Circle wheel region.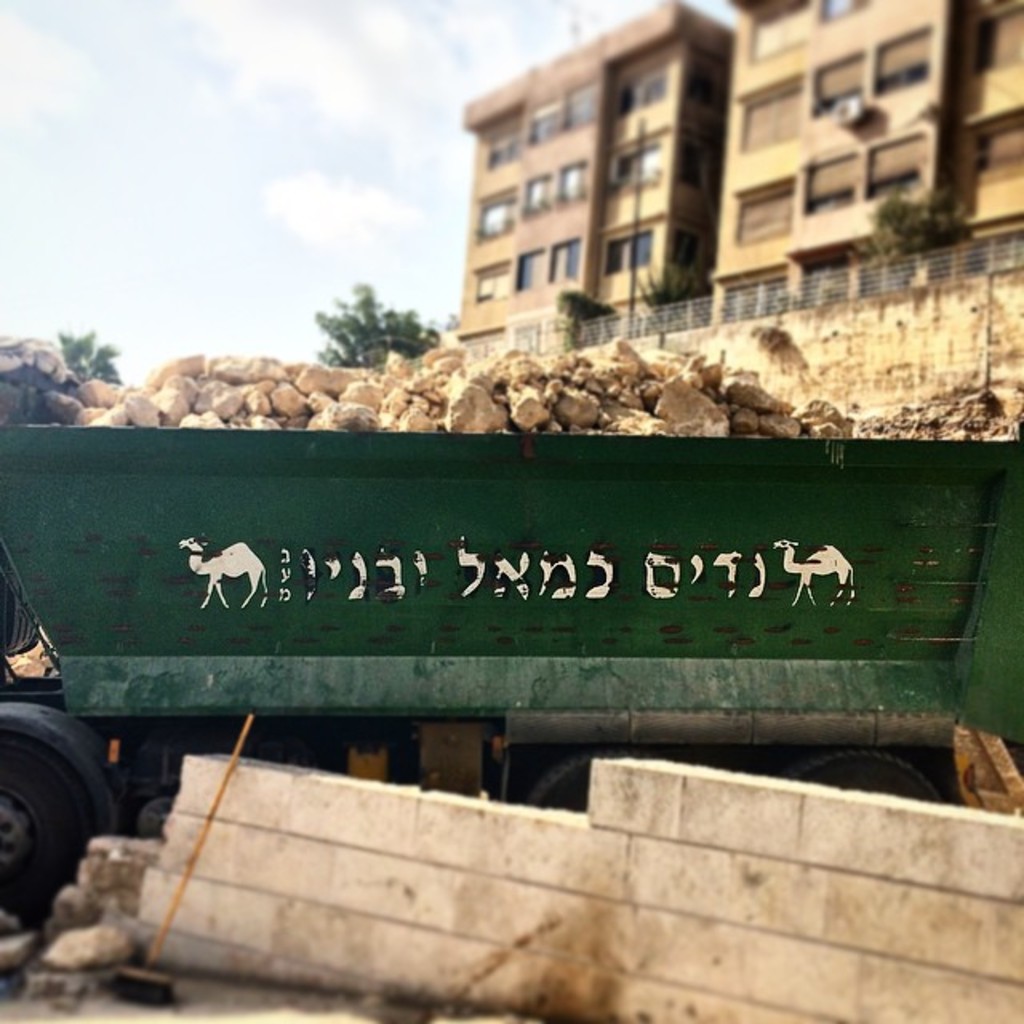
Region: (795, 752, 938, 806).
